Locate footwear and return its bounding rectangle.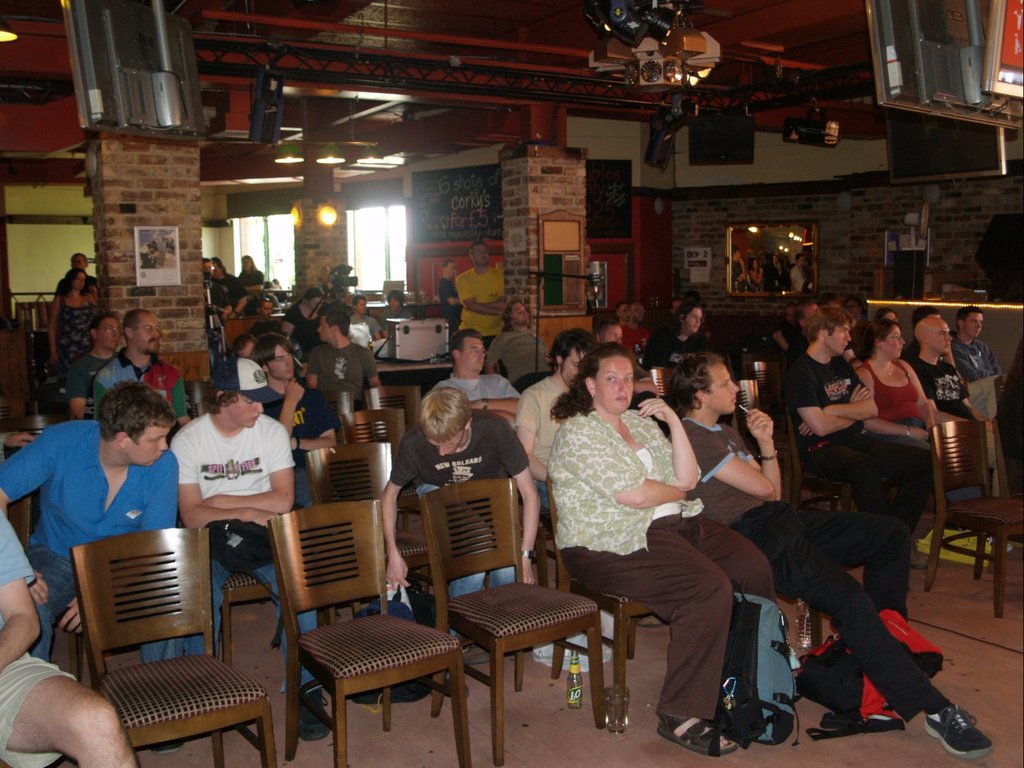
(x1=298, y1=684, x2=332, y2=739).
